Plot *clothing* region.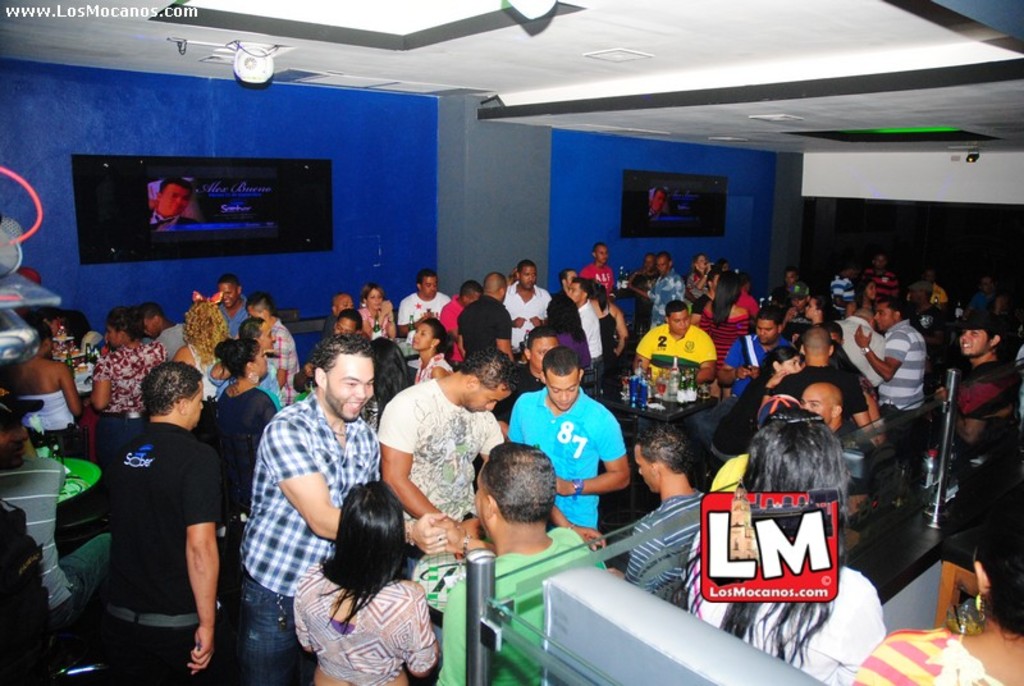
Plotted at BBox(323, 311, 339, 337).
